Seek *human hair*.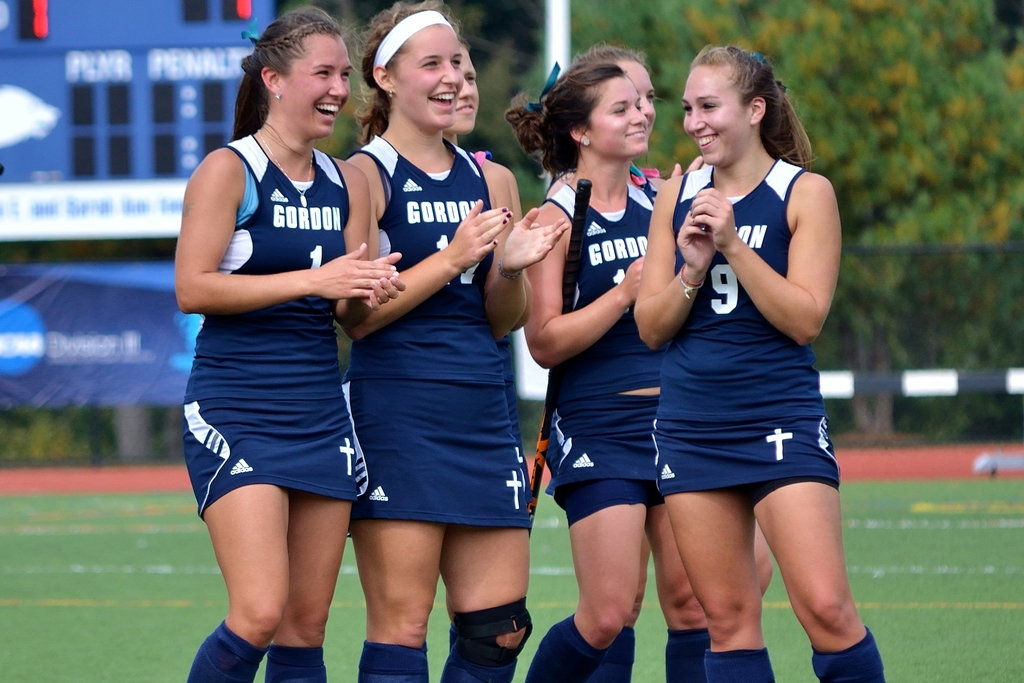
<bbox>573, 38, 655, 73</bbox>.
